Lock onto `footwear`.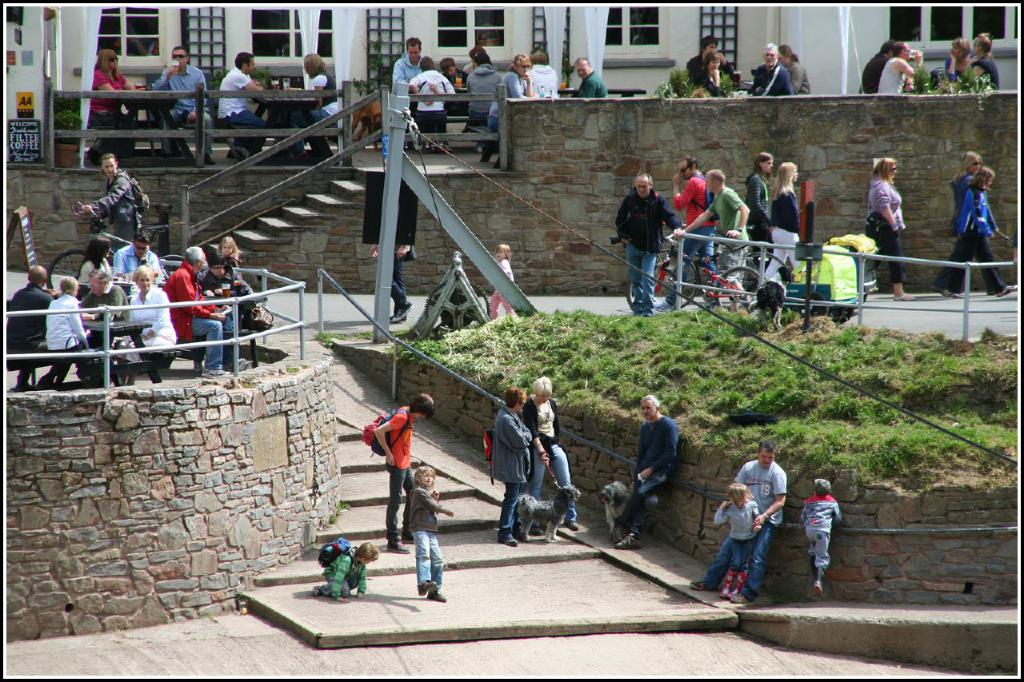
Locked: rect(814, 582, 822, 600).
